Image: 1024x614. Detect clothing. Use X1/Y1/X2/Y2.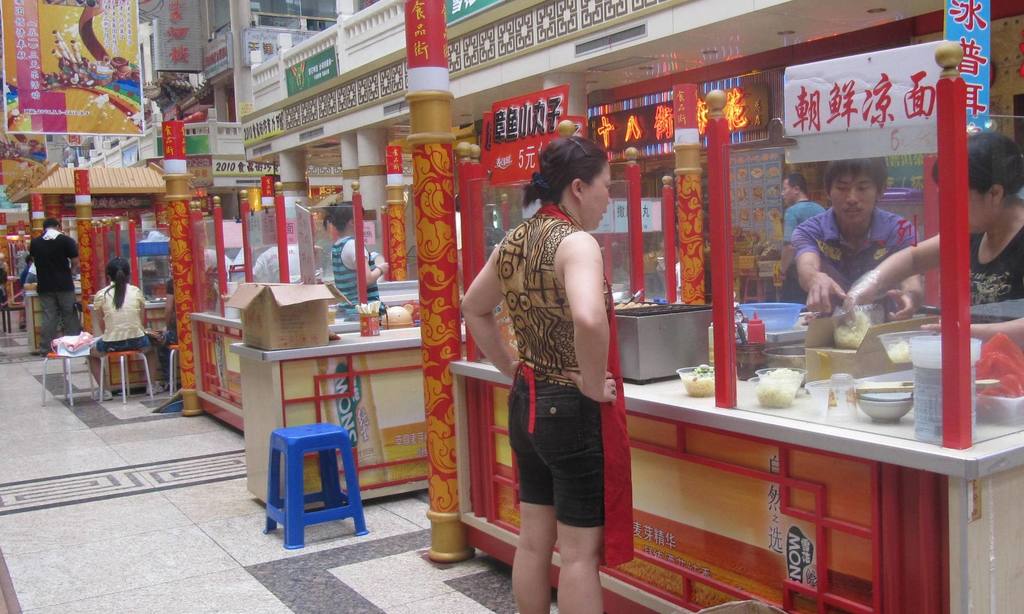
328/235/376/309.
